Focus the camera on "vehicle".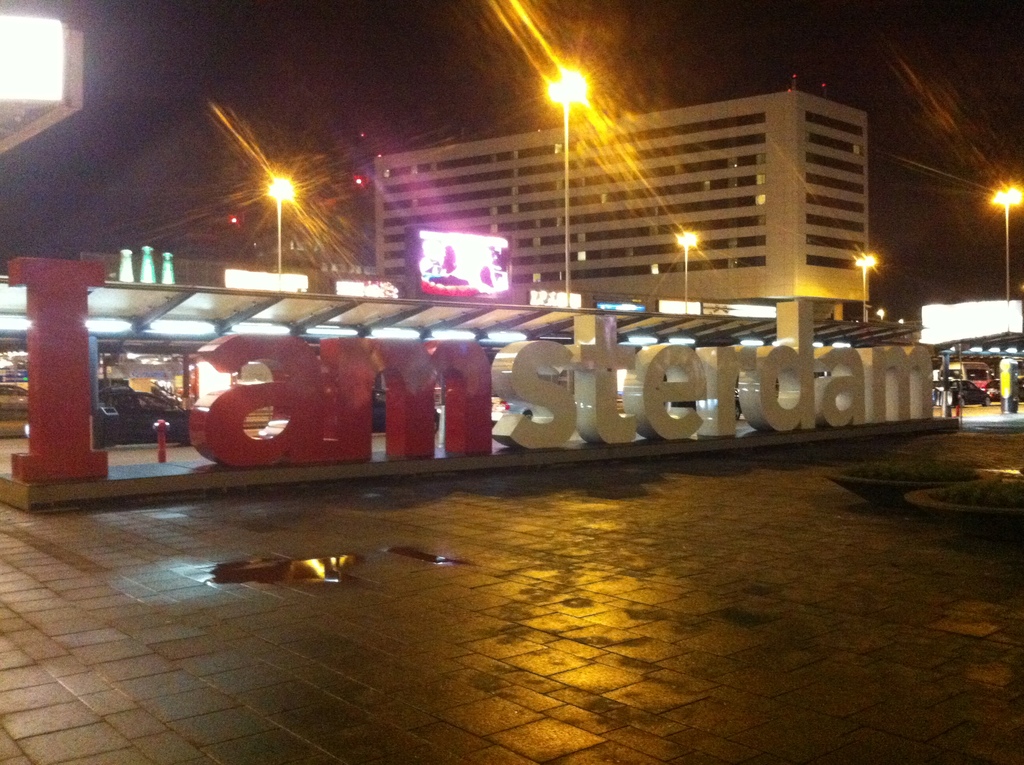
Focus region: [left=100, top=384, right=189, bottom=442].
